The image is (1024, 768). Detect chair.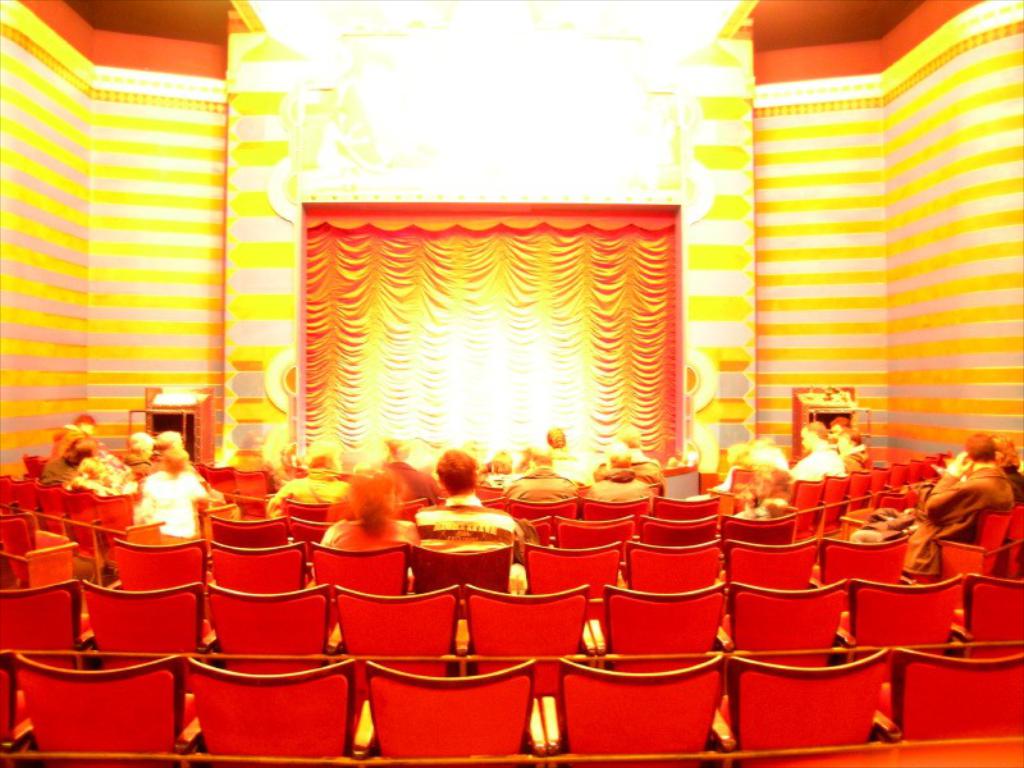
Detection: rect(925, 452, 946, 485).
